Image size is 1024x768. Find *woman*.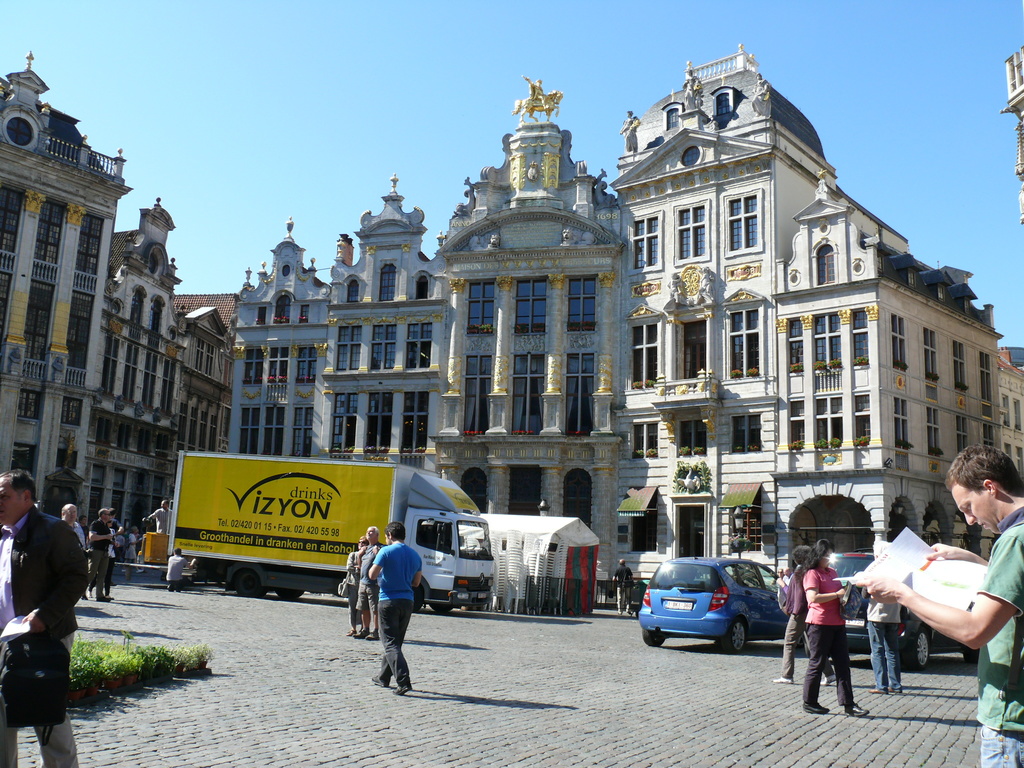
335/537/363/637.
